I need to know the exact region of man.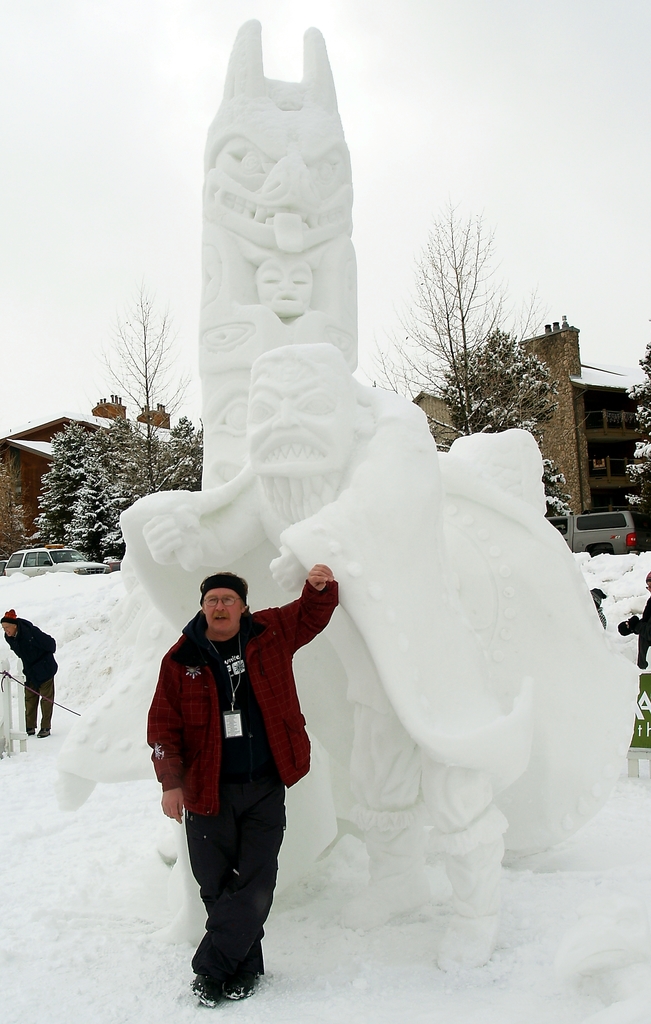
Region: Rect(149, 539, 323, 999).
